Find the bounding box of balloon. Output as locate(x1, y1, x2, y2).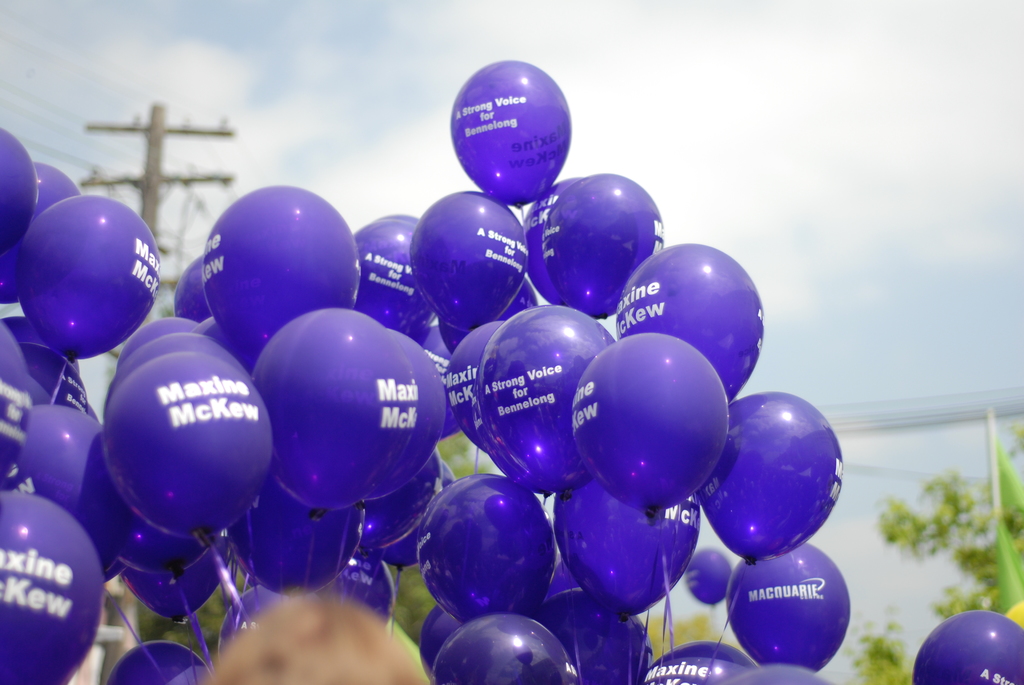
locate(200, 182, 359, 361).
